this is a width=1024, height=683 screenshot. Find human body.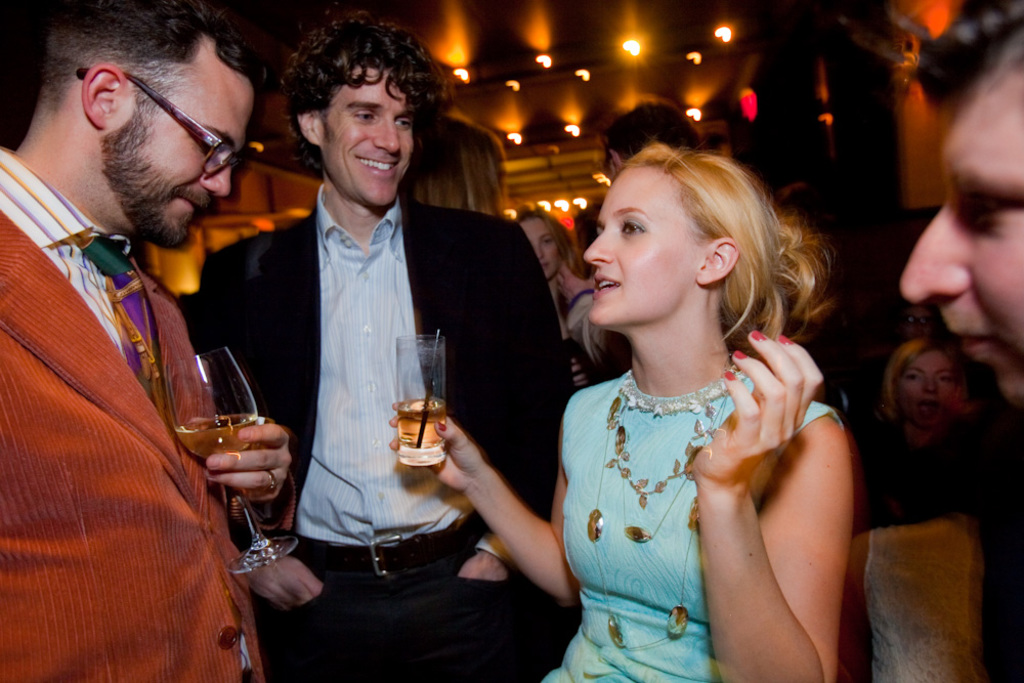
Bounding box: (x1=899, y1=0, x2=1023, y2=434).
